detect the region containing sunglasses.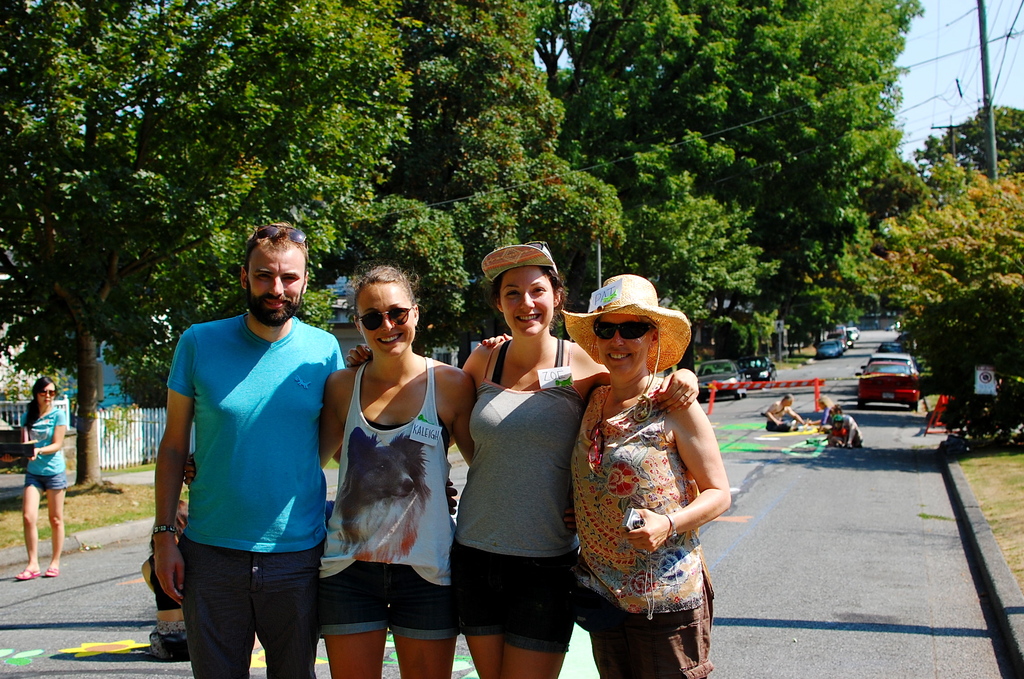
box(594, 321, 659, 342).
